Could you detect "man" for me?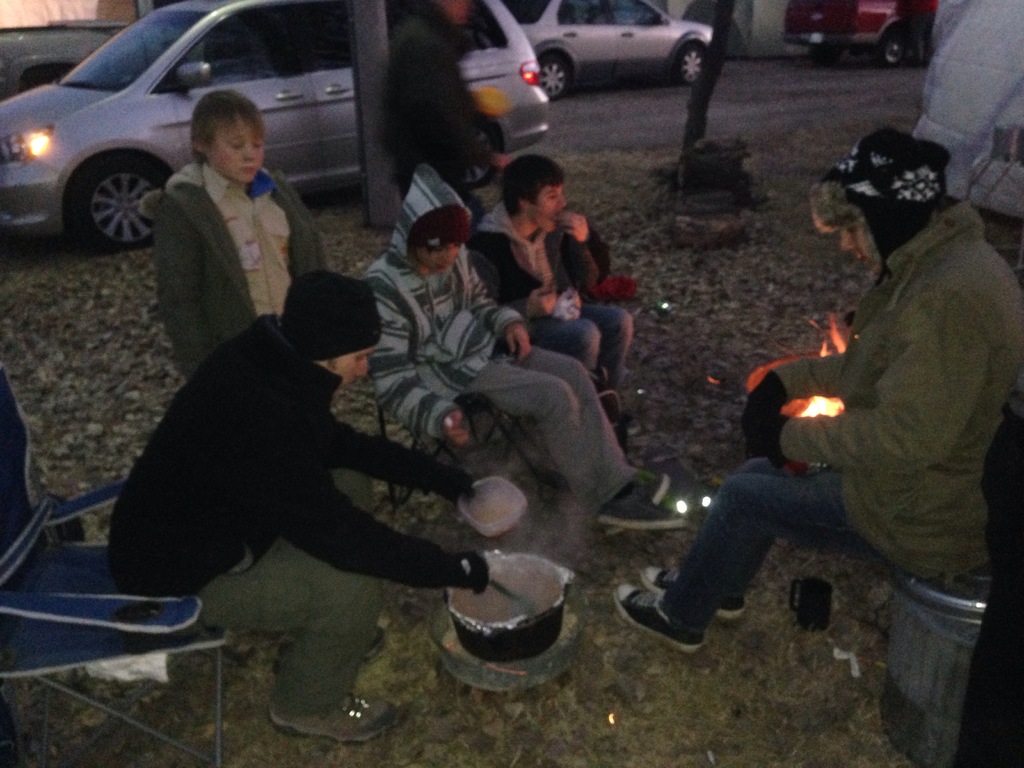
Detection result: [472, 157, 634, 417].
